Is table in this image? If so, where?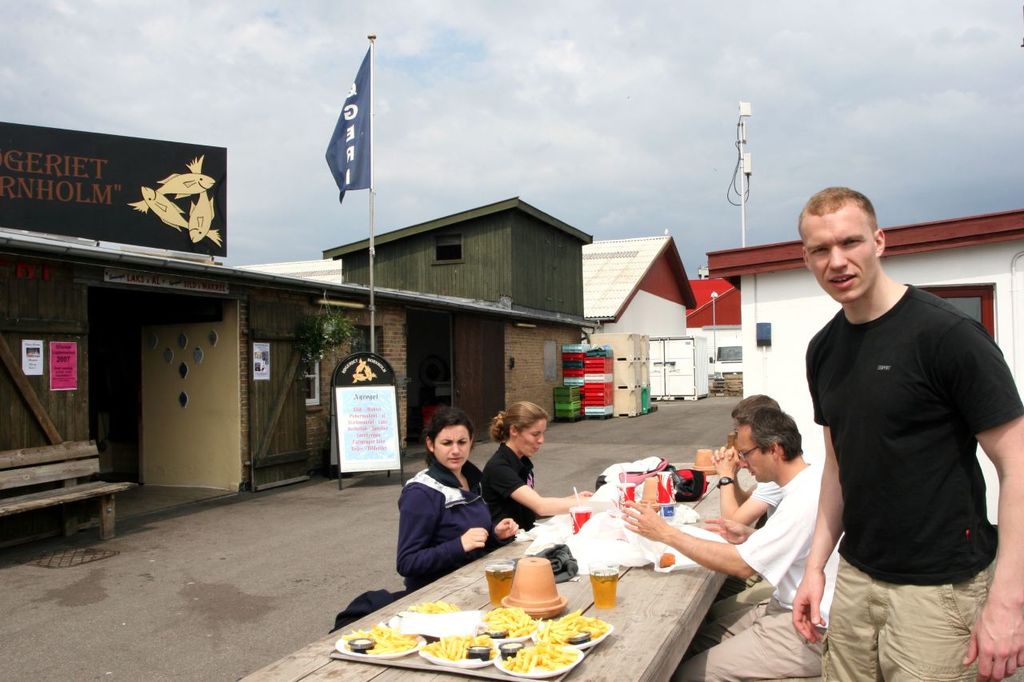
Yes, at 237/467/770/681.
